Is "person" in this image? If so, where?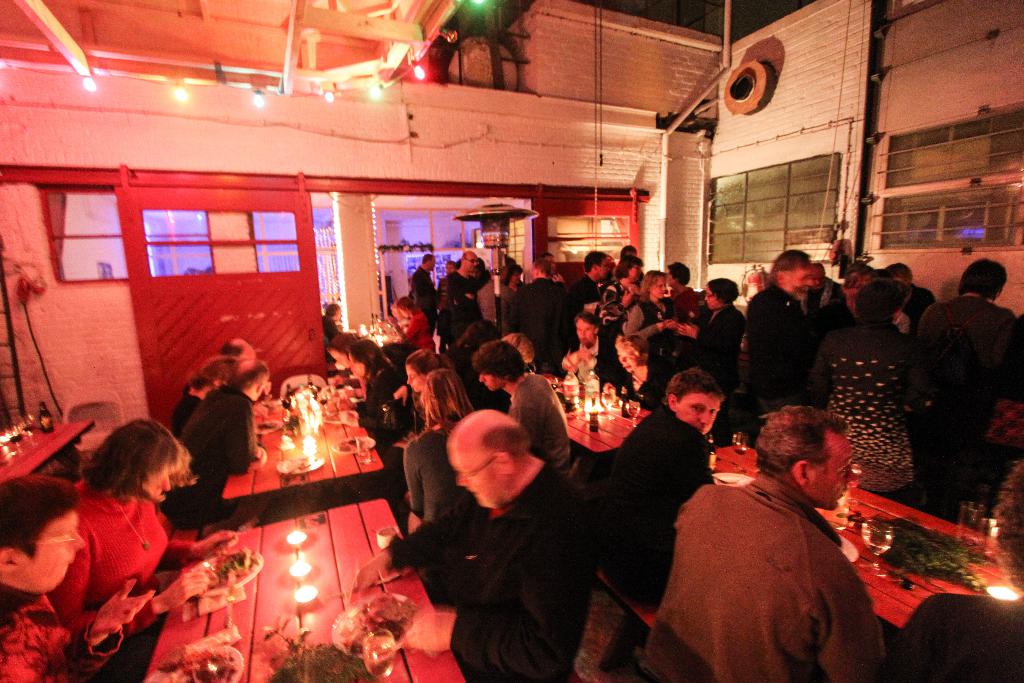
Yes, at bbox=[824, 273, 915, 502].
